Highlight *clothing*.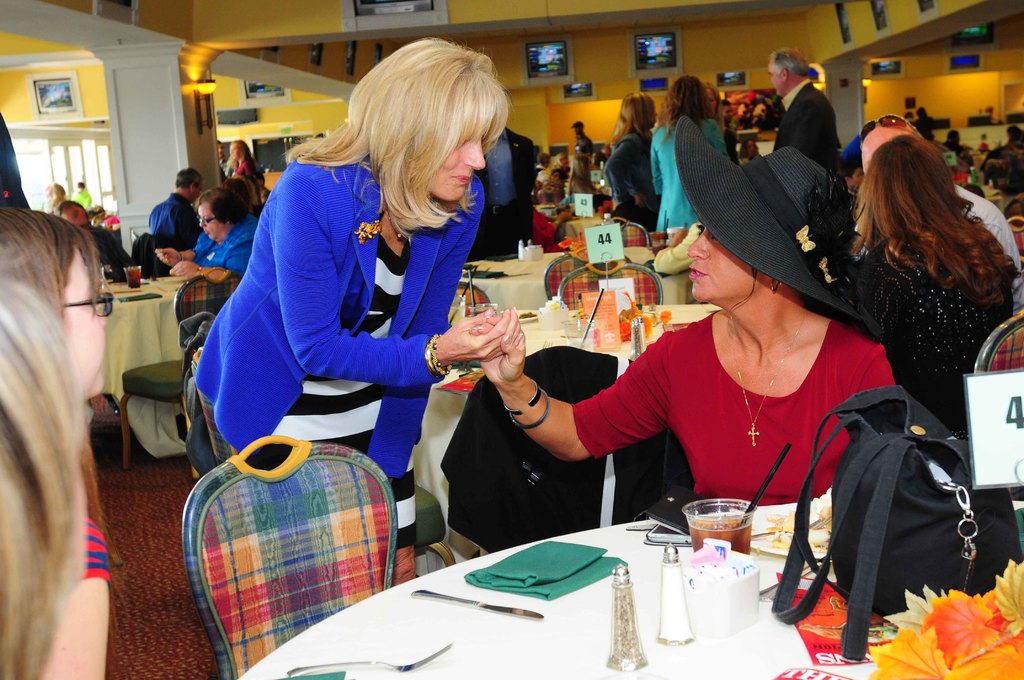
Highlighted region: bbox(856, 236, 1012, 442).
